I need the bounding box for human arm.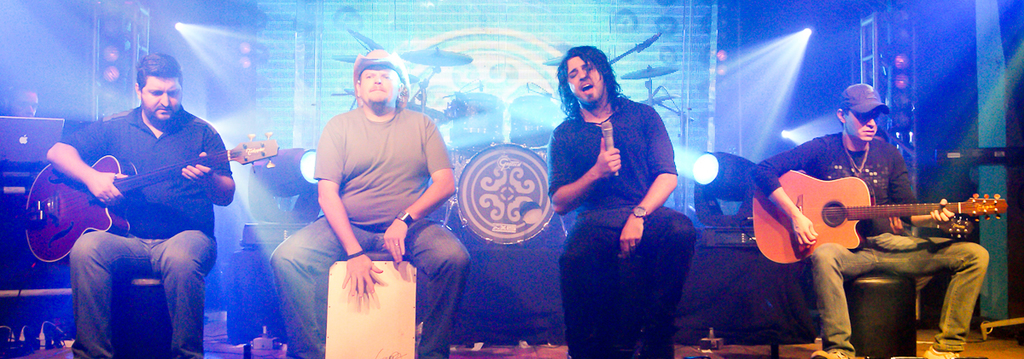
Here it is: 61:110:125:129.
